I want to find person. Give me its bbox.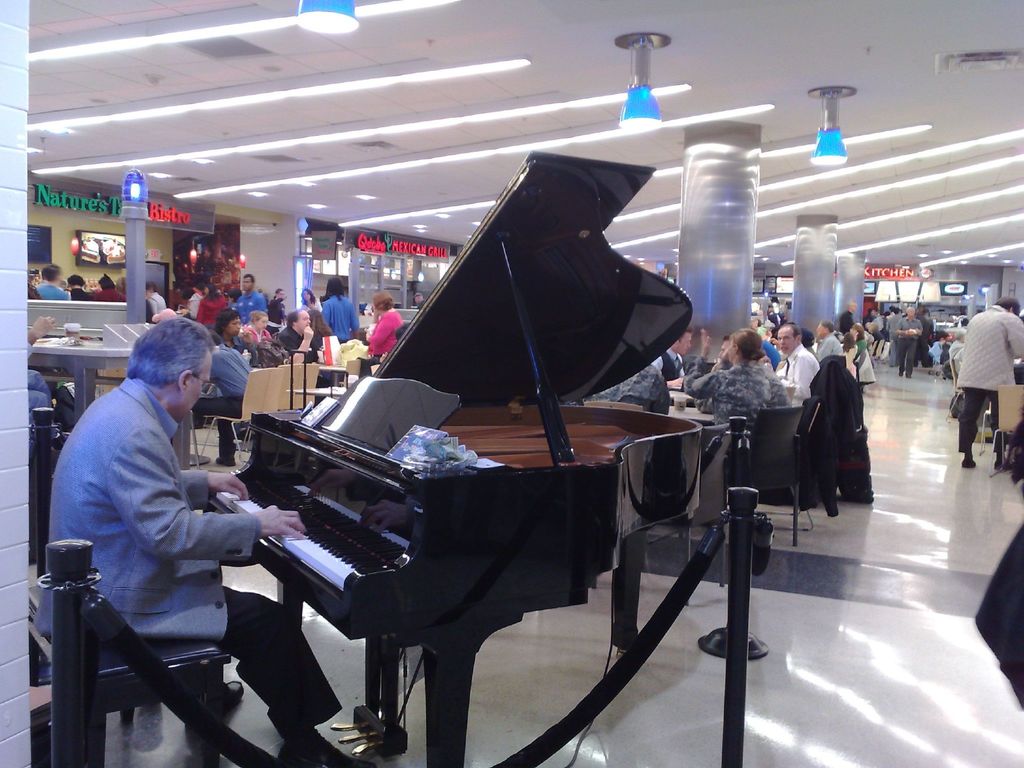
x1=684, y1=328, x2=787, y2=429.
